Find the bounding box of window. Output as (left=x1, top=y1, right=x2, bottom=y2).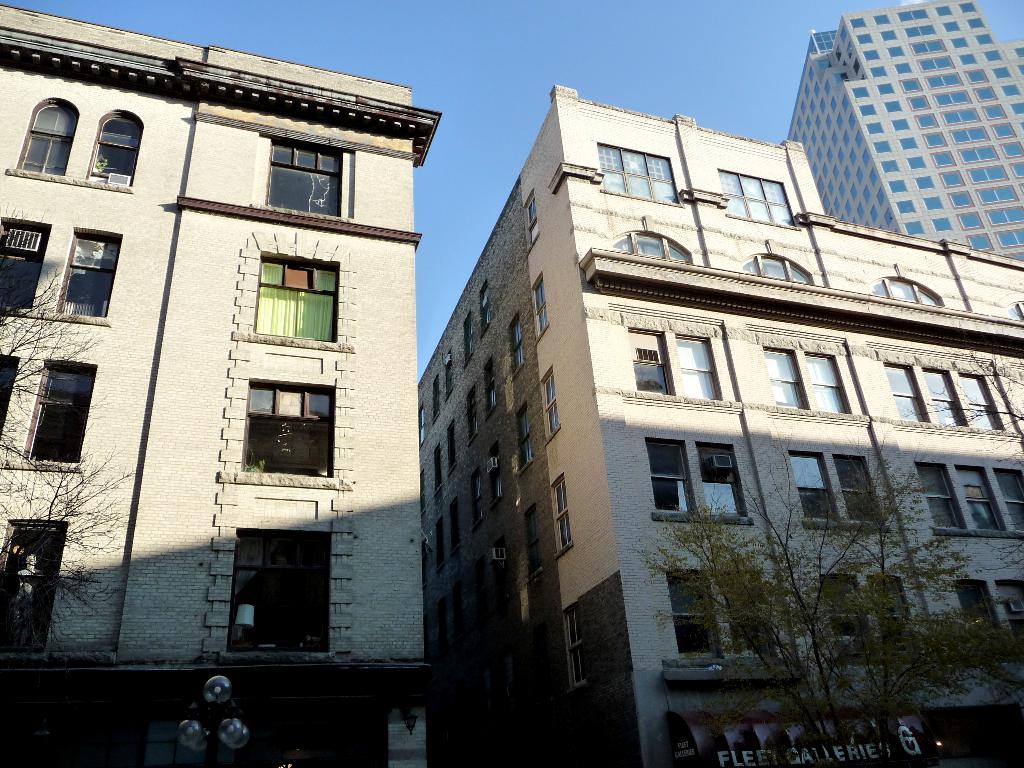
(left=266, top=138, right=344, bottom=220).
